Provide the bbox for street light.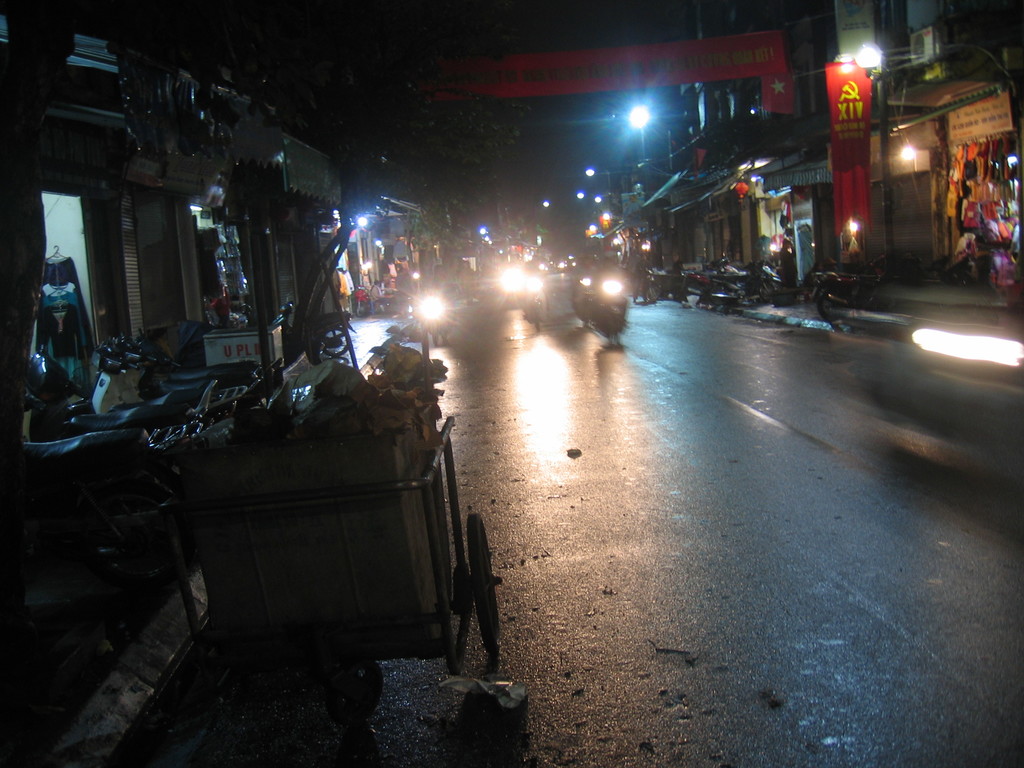
[532, 198, 552, 225].
